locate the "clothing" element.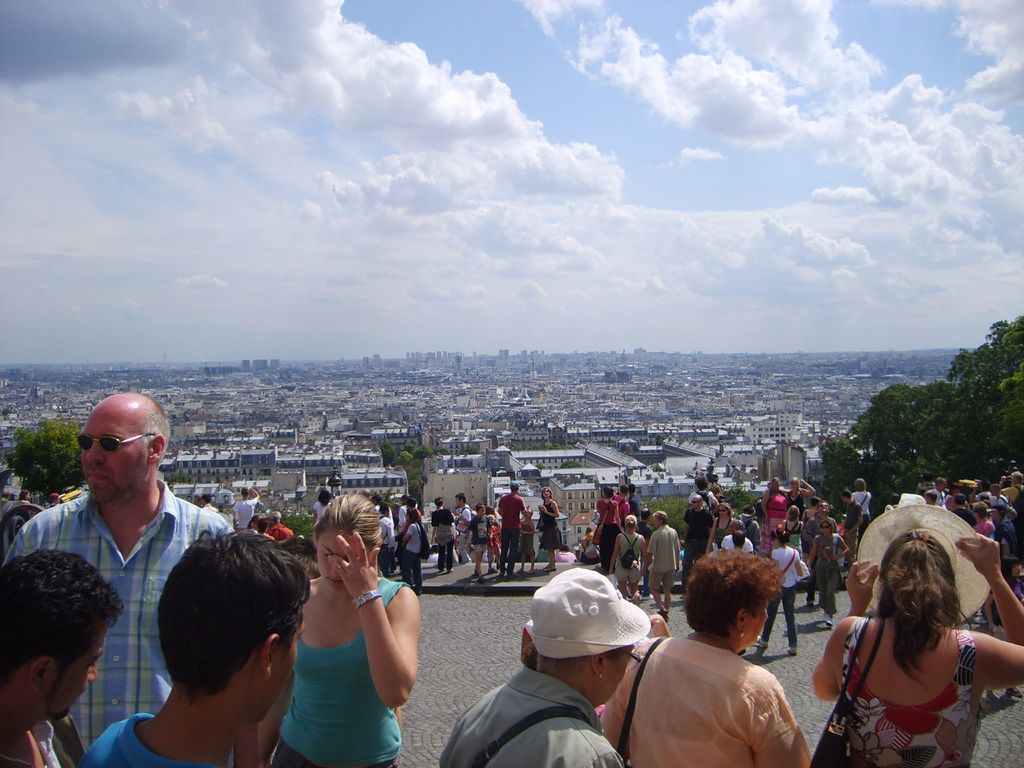
Element bbox: 621, 623, 815, 766.
